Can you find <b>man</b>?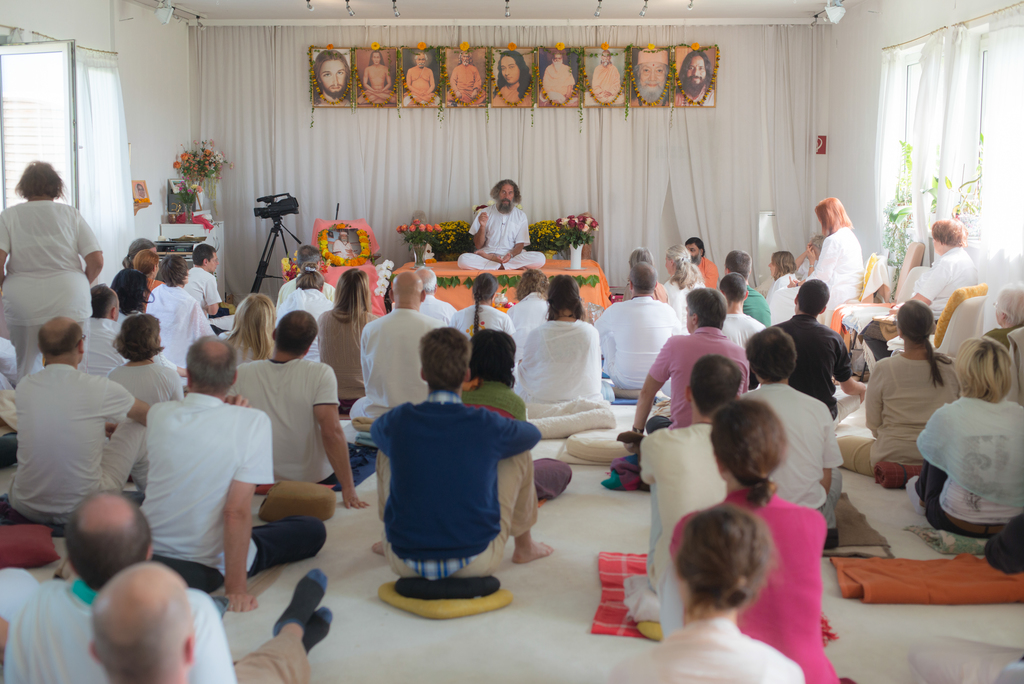
Yes, bounding box: <bbox>682, 236, 719, 289</bbox>.
